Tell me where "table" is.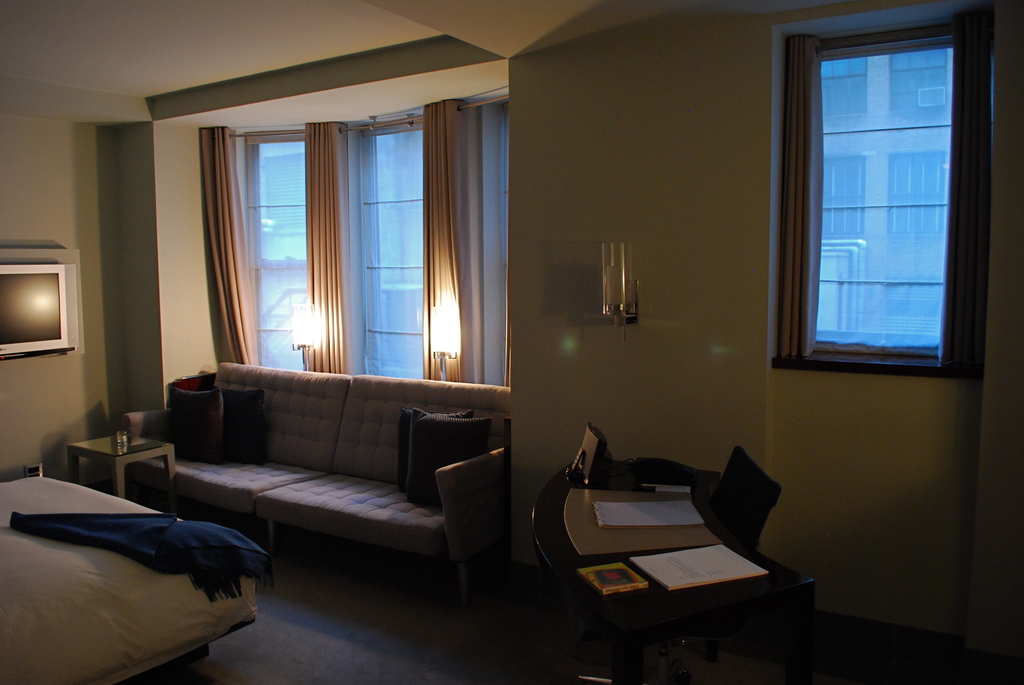
"table" is at <box>525,453,815,684</box>.
